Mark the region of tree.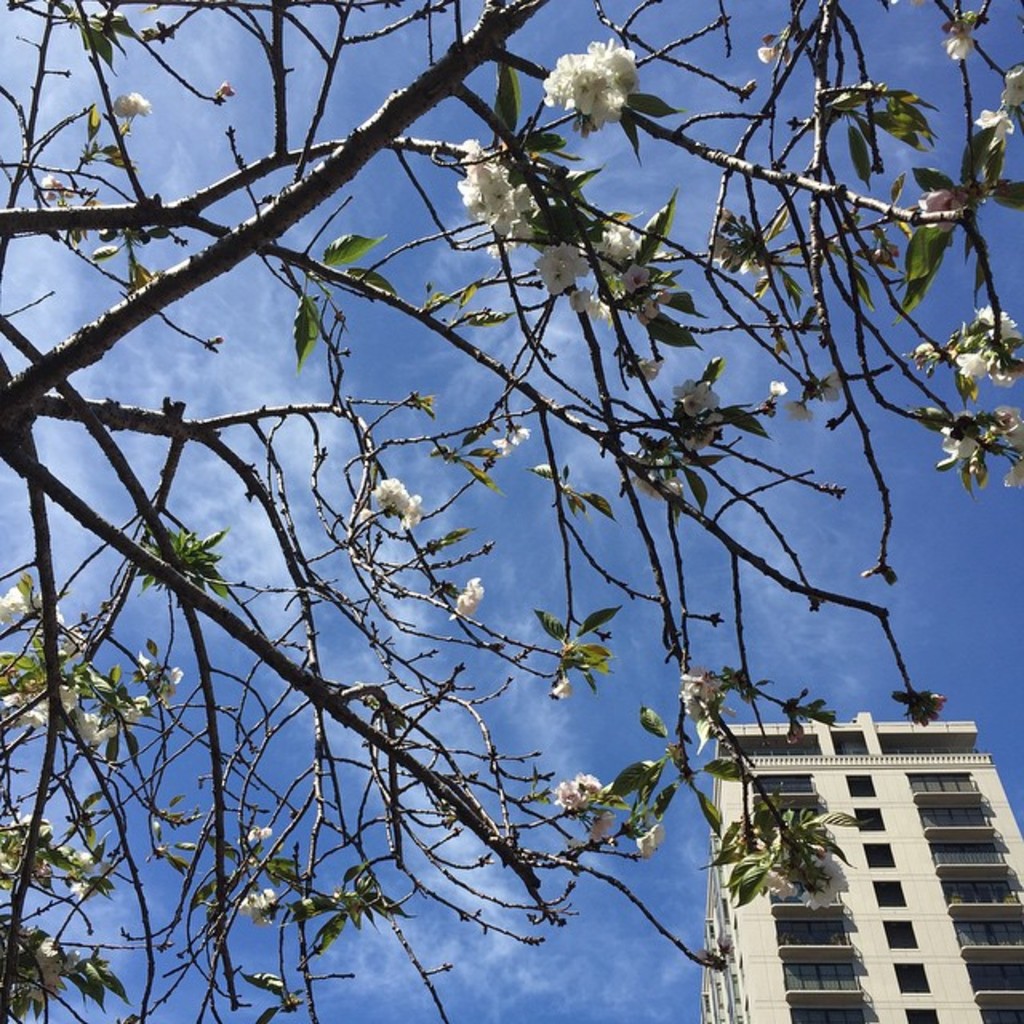
Region: BBox(0, 0, 1016, 995).
